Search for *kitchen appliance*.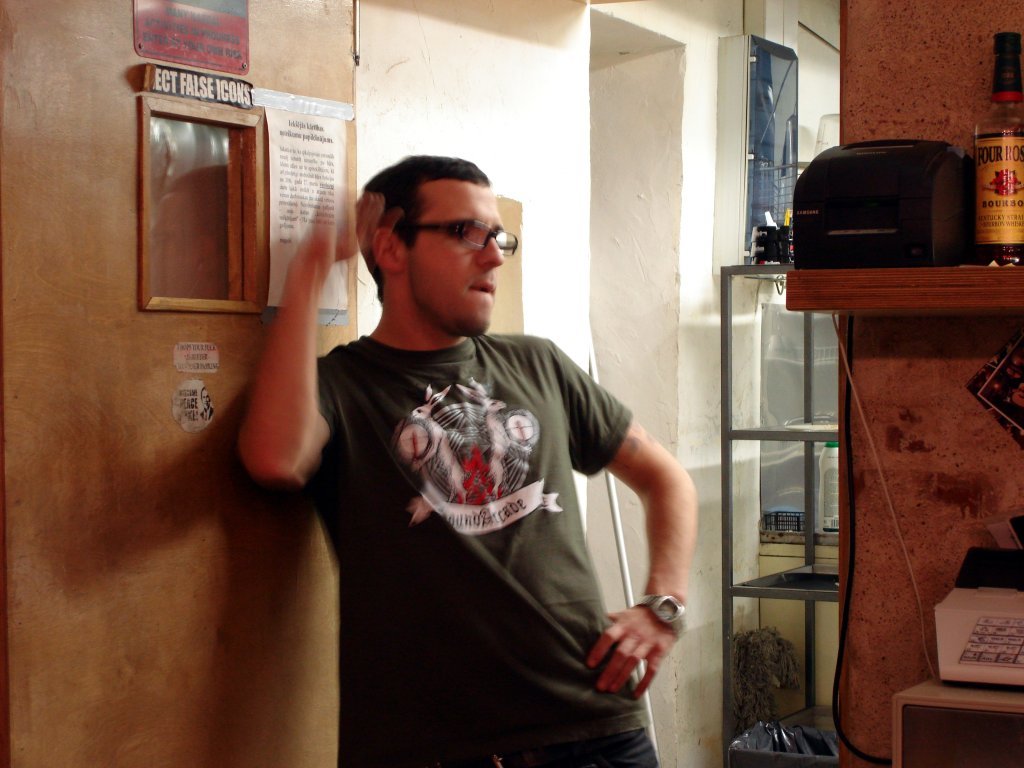
Found at <region>972, 30, 1021, 266</region>.
